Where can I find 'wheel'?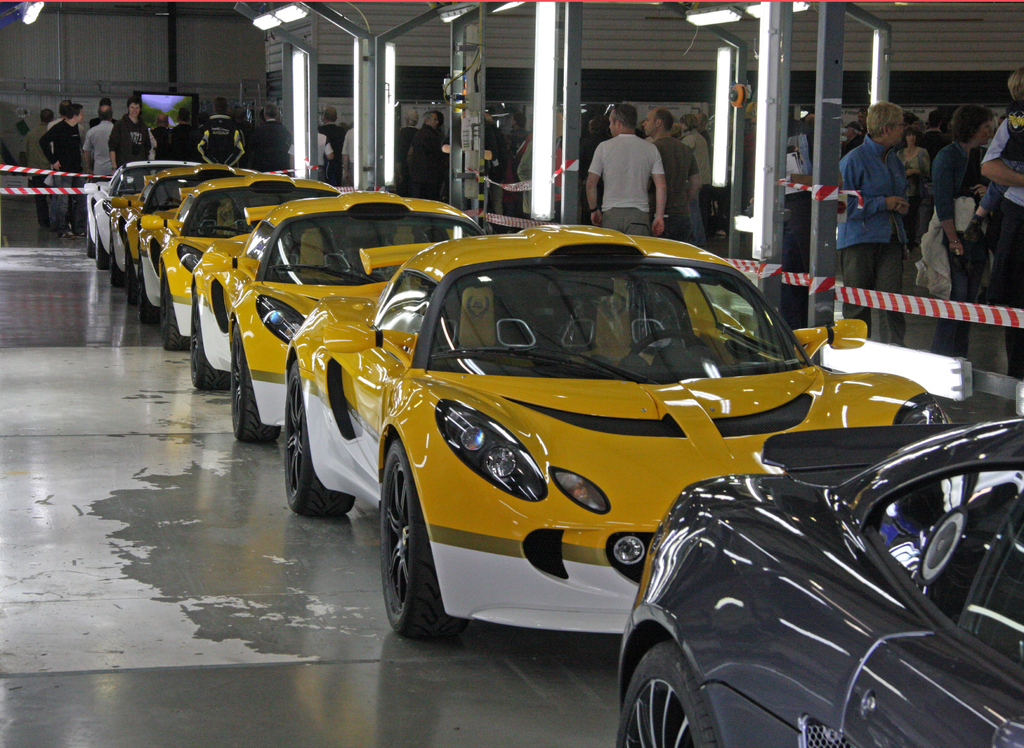
You can find it at rect(376, 437, 460, 650).
